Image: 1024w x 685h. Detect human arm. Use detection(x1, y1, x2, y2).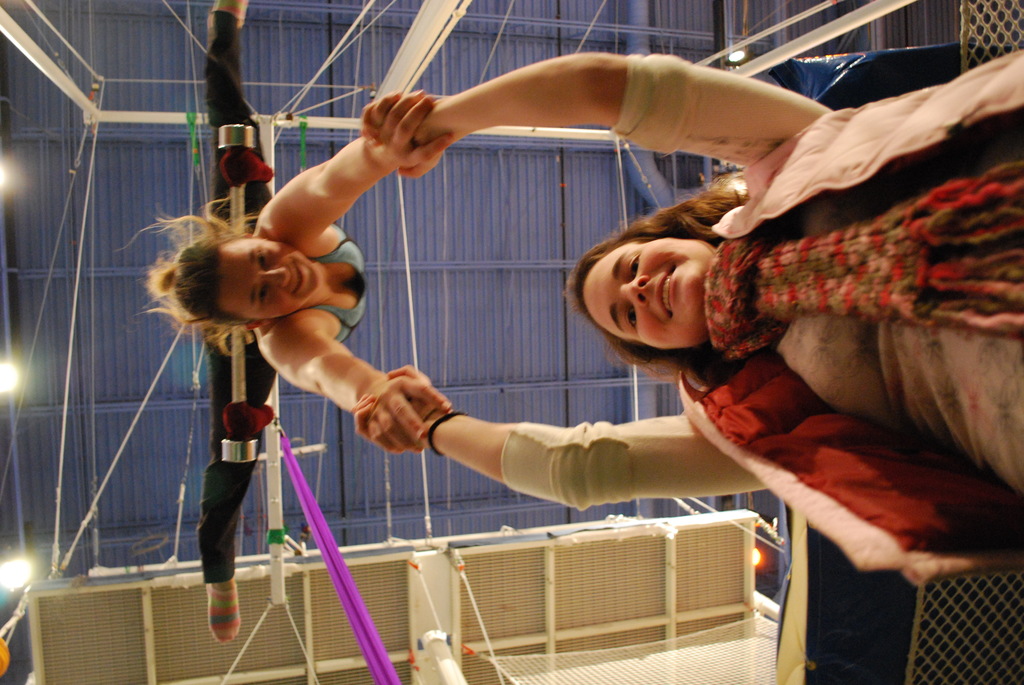
detection(253, 308, 464, 455).
